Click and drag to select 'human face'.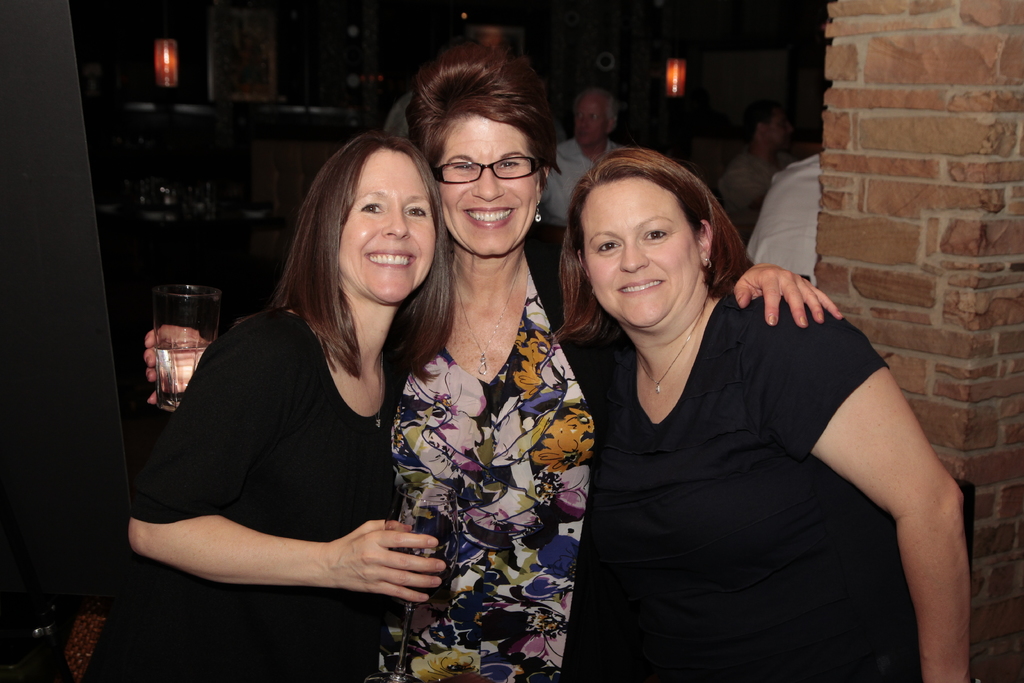
Selection: (337,149,438,299).
